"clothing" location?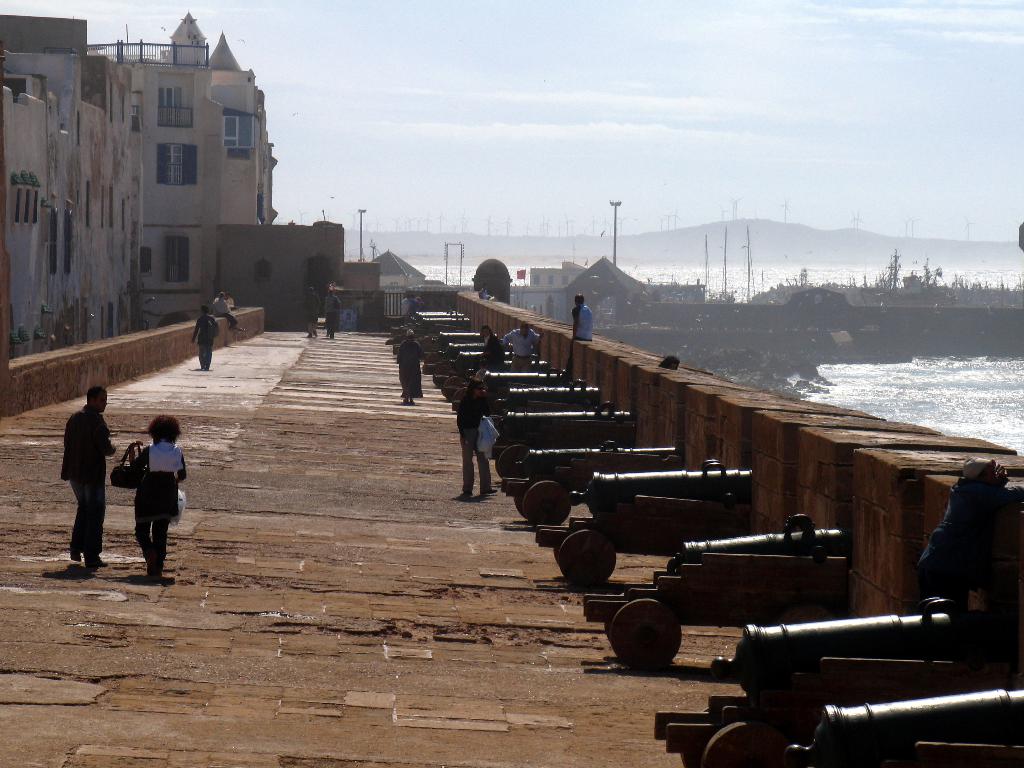
BBox(489, 297, 499, 301)
